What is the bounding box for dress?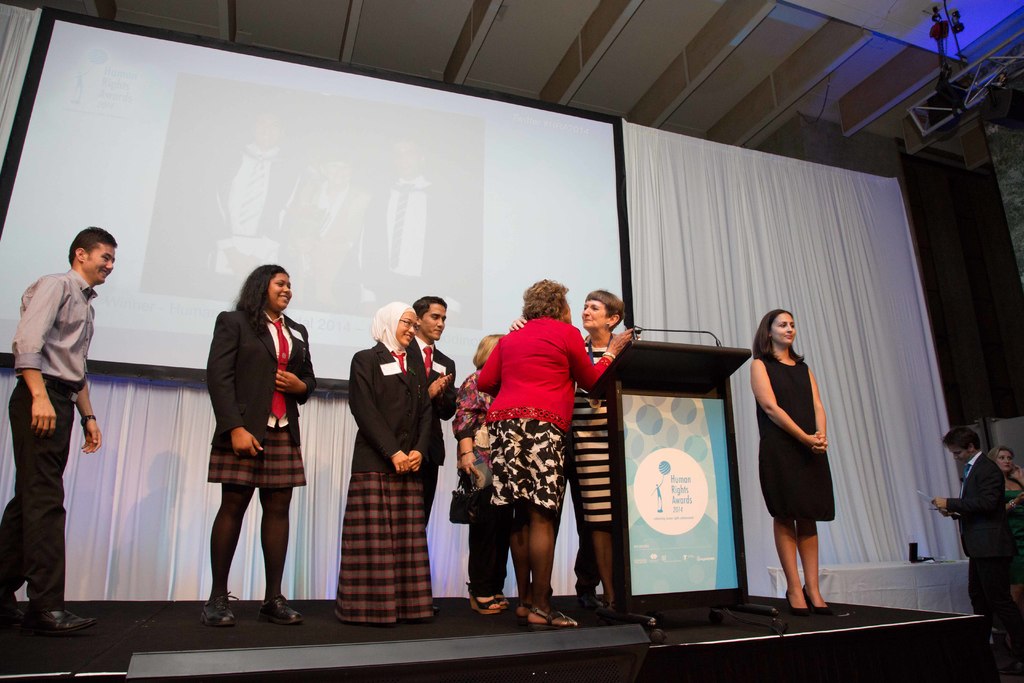
{"x1": 570, "y1": 344, "x2": 617, "y2": 539}.
